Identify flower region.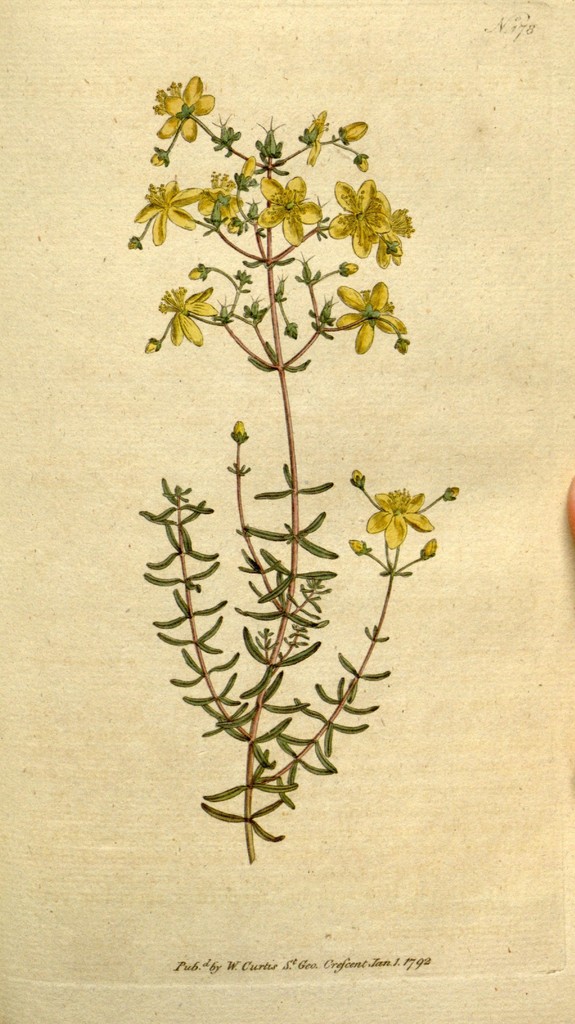
Region: BBox(419, 533, 435, 561).
